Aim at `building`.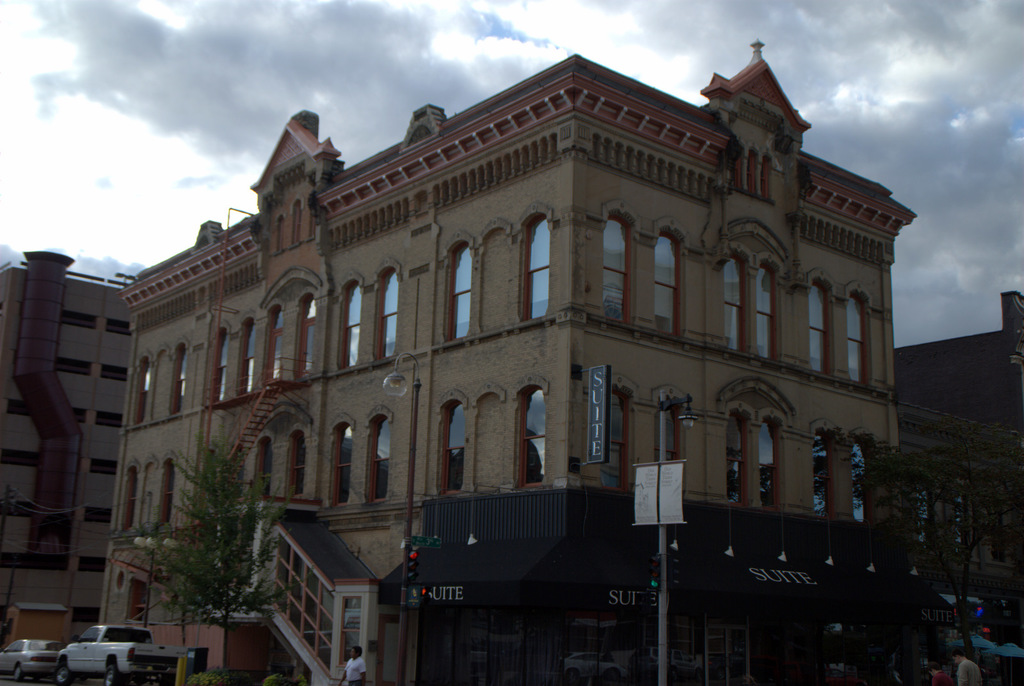
Aimed at 99,36,917,683.
